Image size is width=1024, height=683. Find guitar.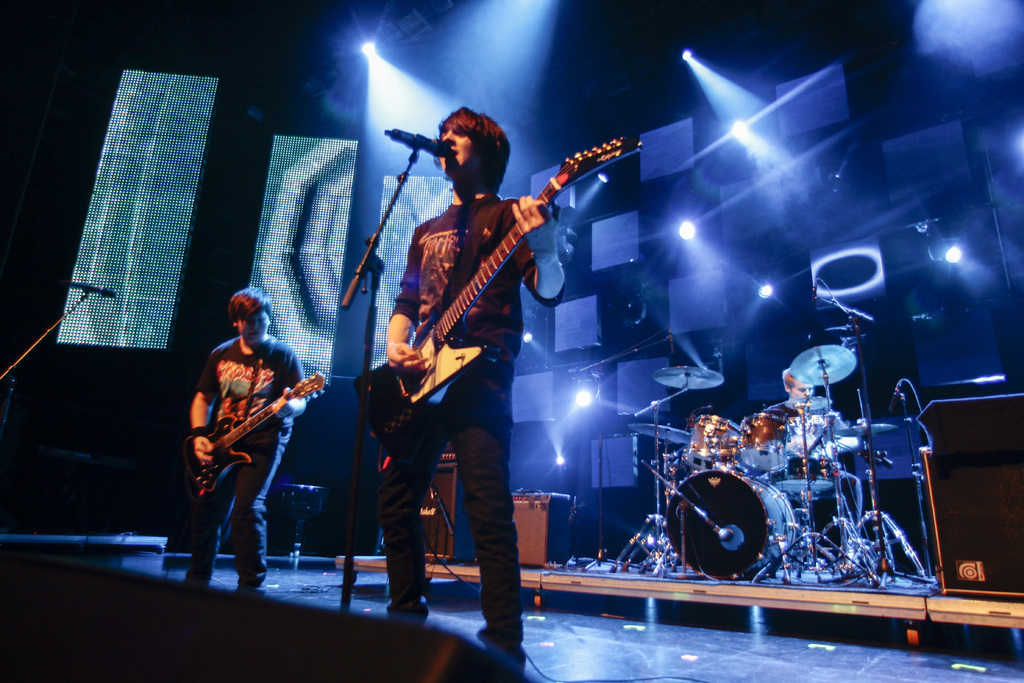
<region>189, 373, 326, 502</region>.
